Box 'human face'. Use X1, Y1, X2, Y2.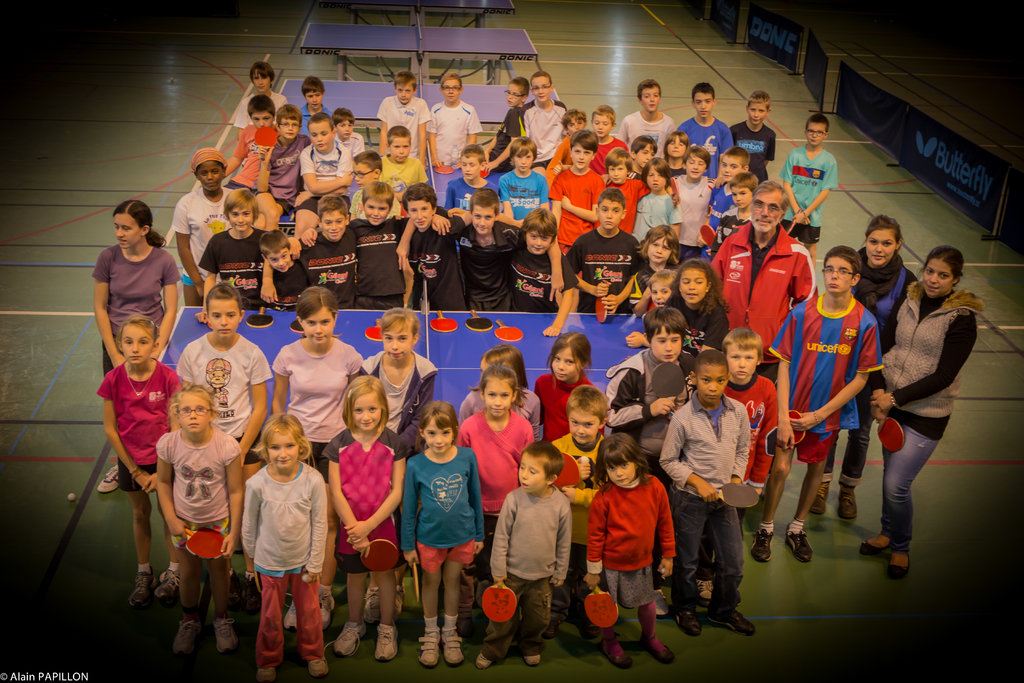
300, 309, 339, 349.
